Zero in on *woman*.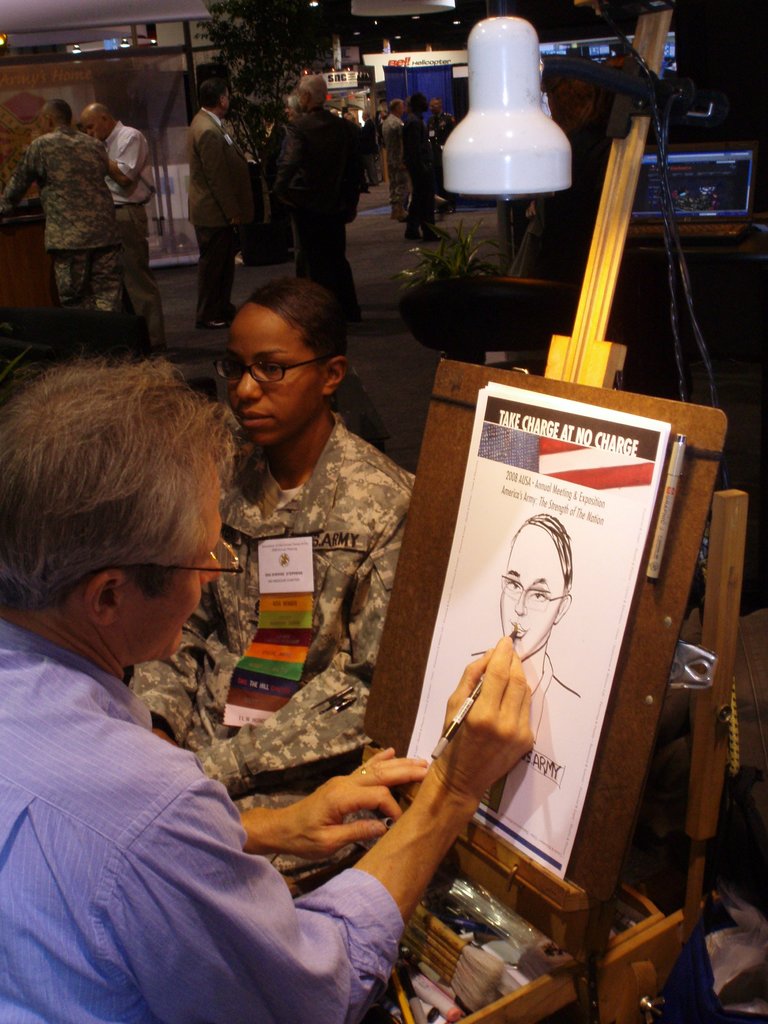
Zeroed in: x1=135, y1=266, x2=428, y2=805.
